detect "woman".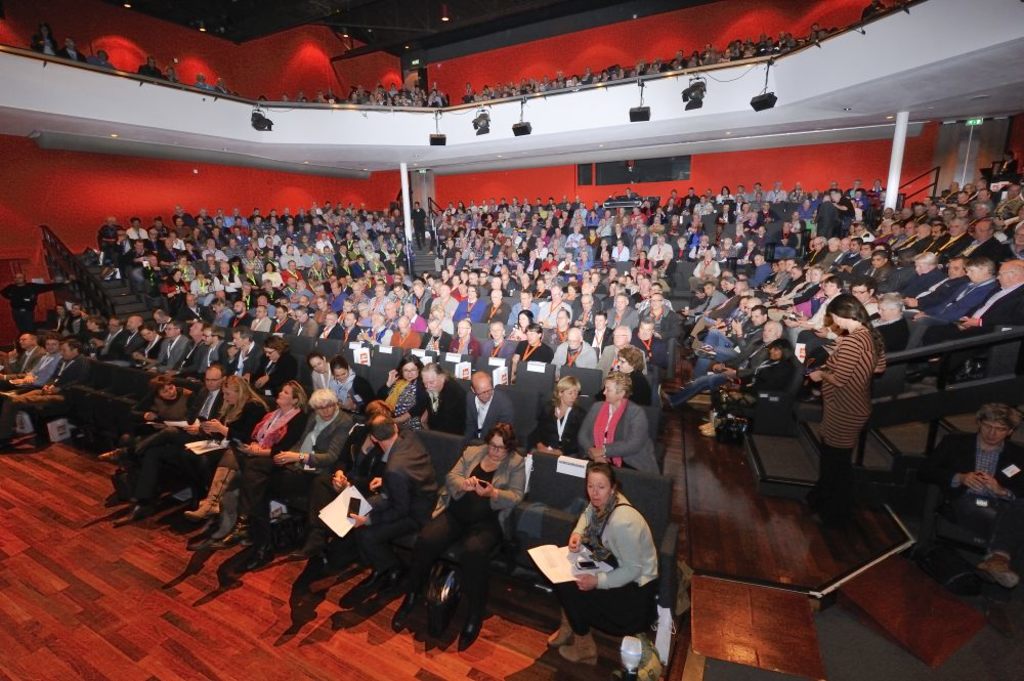
Detected at rect(532, 375, 587, 455).
